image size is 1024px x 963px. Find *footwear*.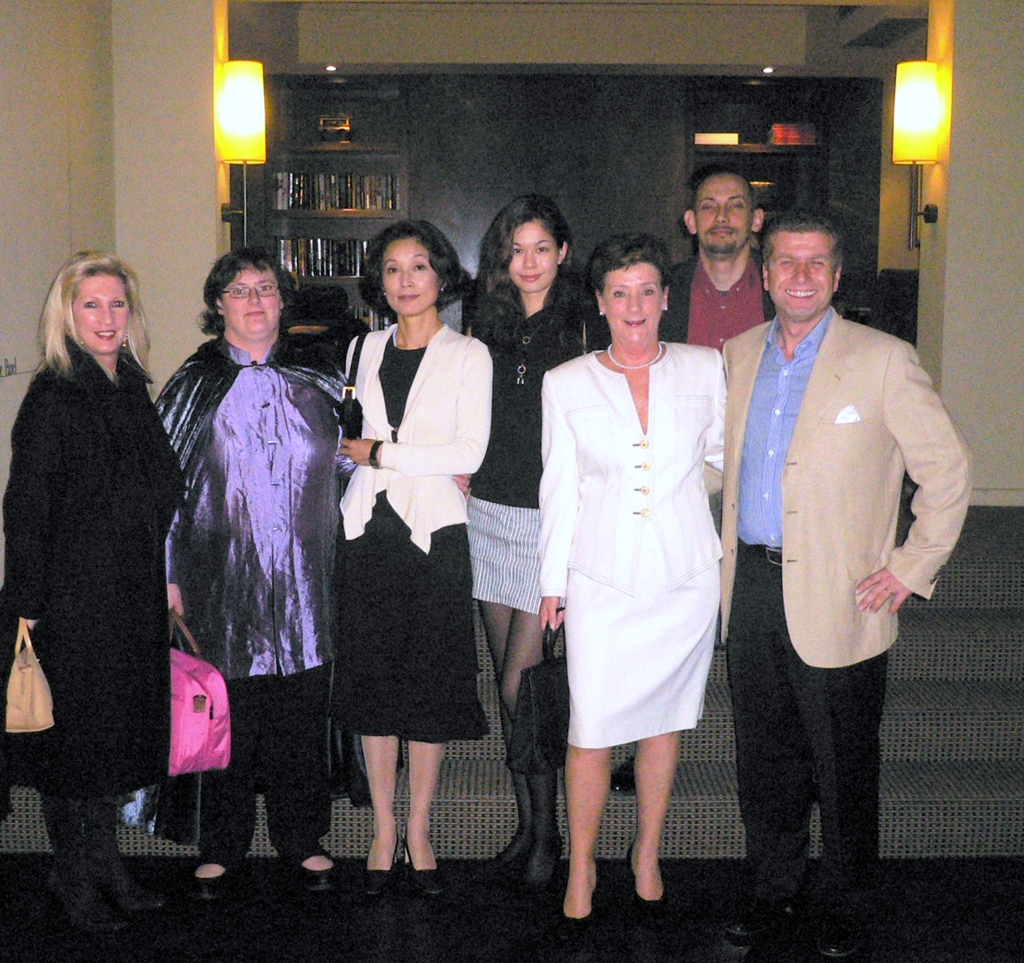
bbox(555, 860, 605, 928).
